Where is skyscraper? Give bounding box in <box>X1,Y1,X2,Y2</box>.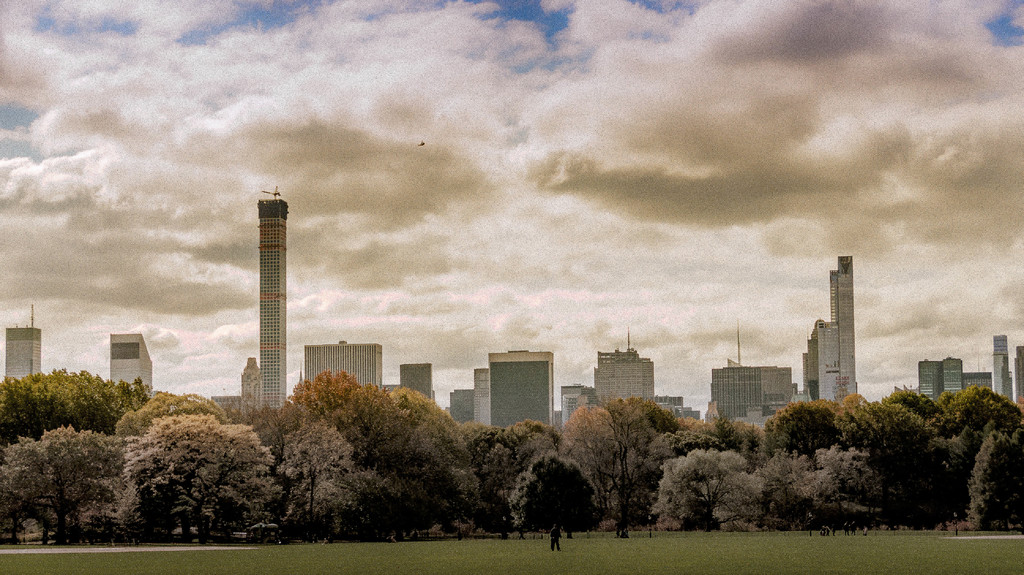
<box>106,328,154,405</box>.
